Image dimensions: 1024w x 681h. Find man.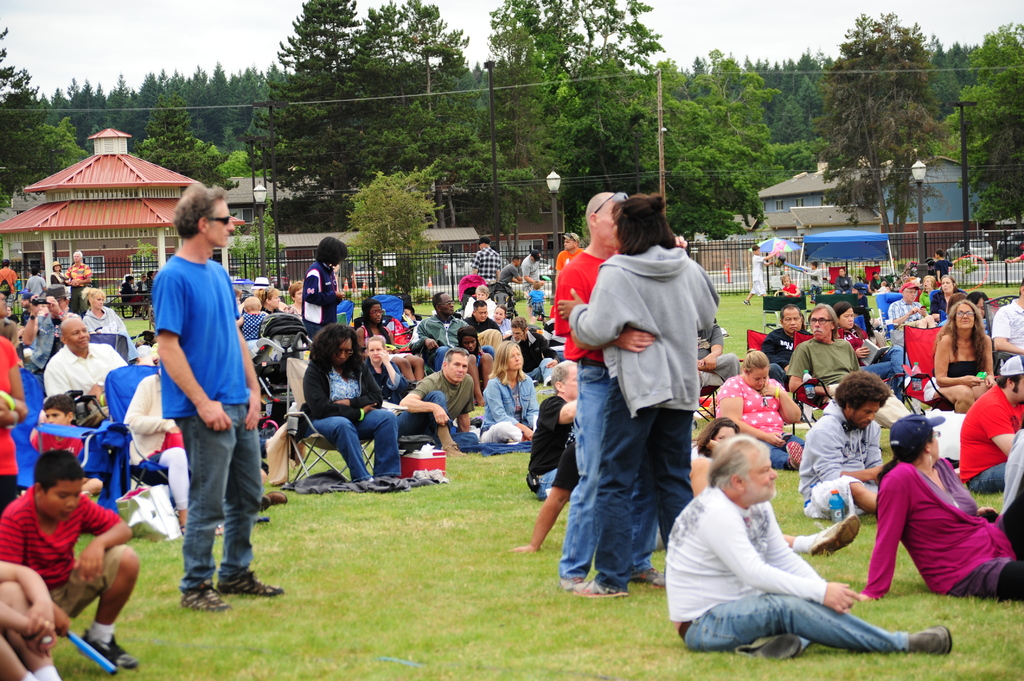
rect(413, 292, 470, 369).
